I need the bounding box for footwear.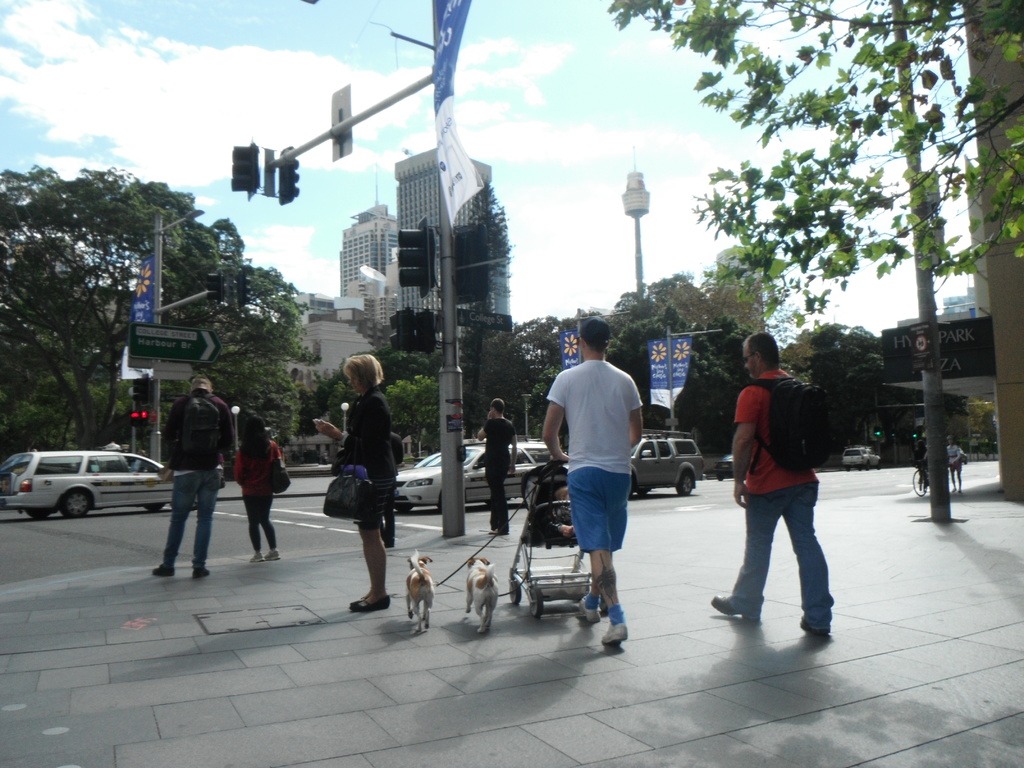
Here it is: <bbox>351, 596, 389, 614</bbox>.
